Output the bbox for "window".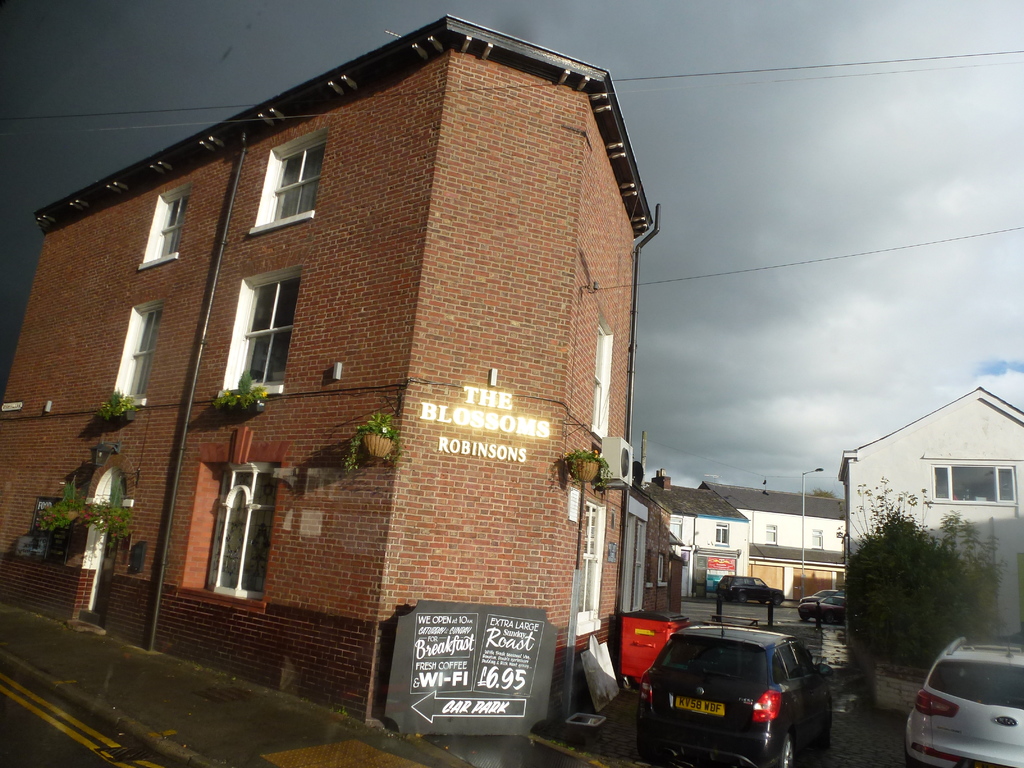
(x1=140, y1=192, x2=194, y2=262).
